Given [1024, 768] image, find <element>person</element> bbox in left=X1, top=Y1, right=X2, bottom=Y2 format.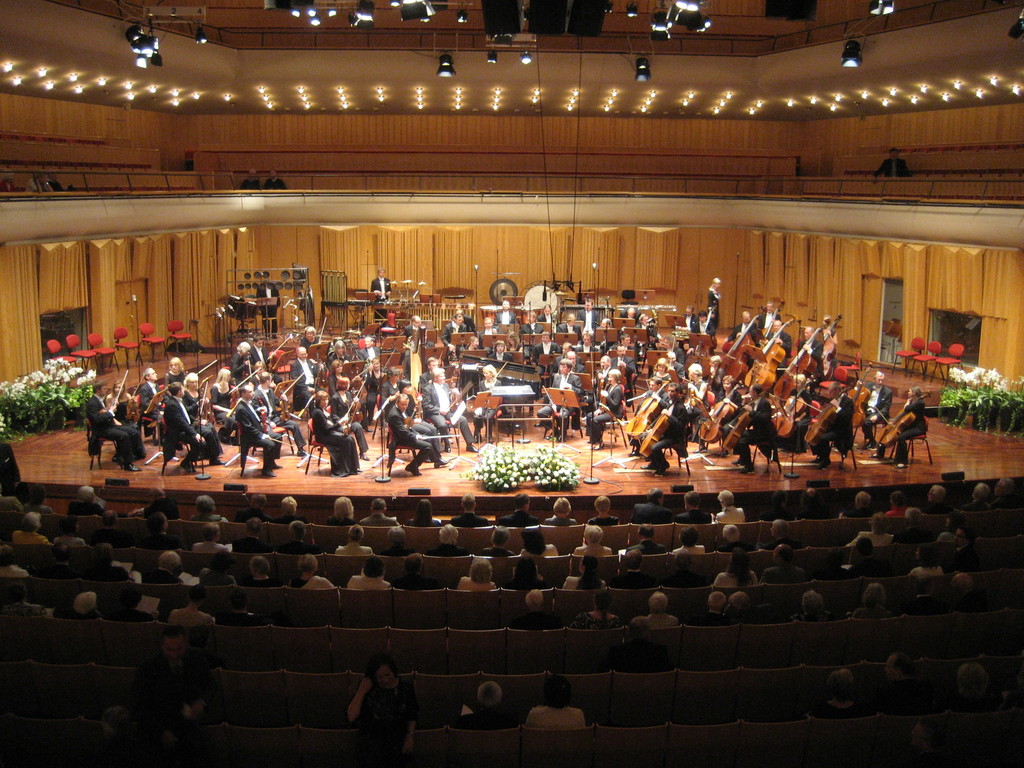
left=337, top=666, right=416, bottom=767.
